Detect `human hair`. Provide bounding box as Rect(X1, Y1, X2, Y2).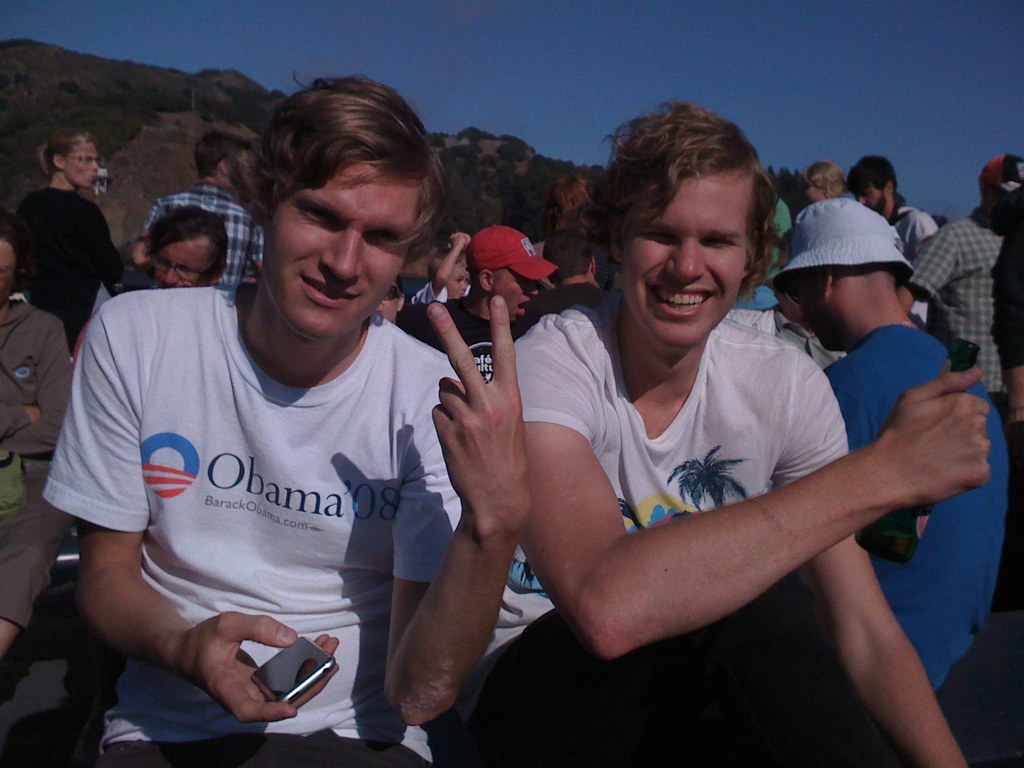
Rect(799, 159, 844, 201).
